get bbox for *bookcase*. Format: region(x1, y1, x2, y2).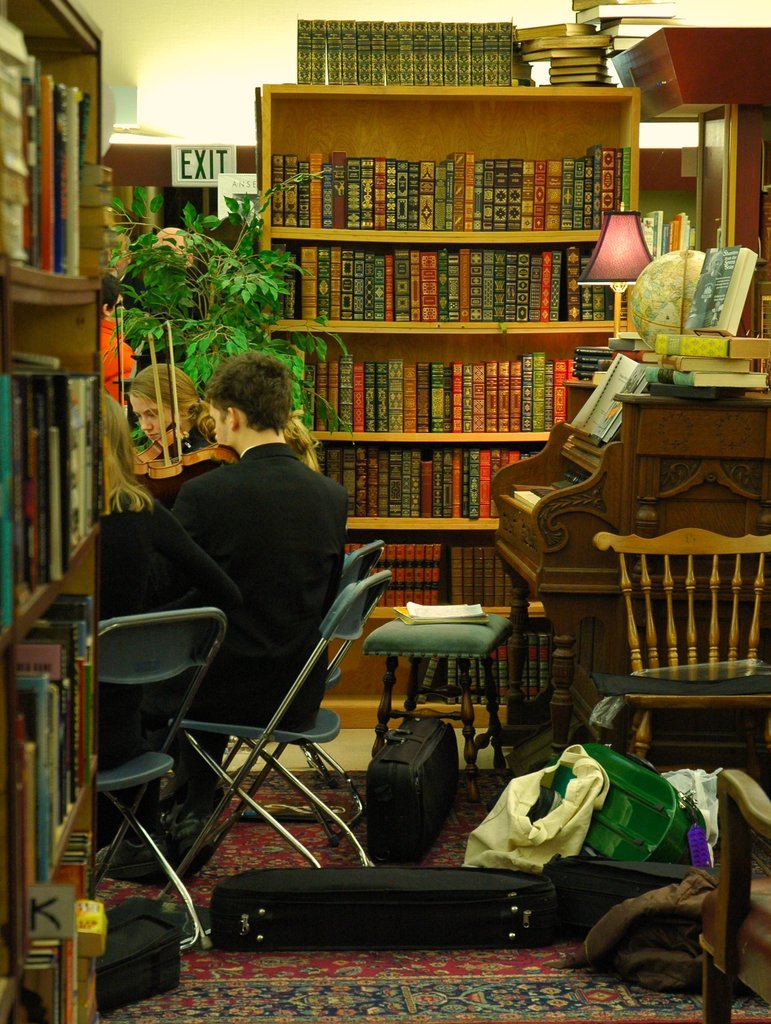
region(0, 0, 106, 1023).
